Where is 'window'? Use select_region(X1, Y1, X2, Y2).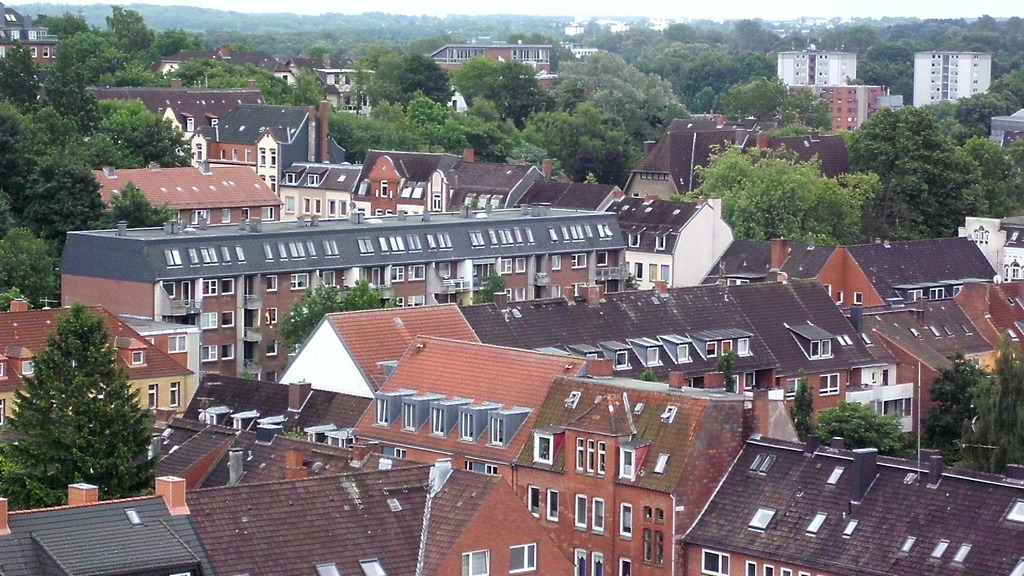
select_region(701, 547, 729, 575).
